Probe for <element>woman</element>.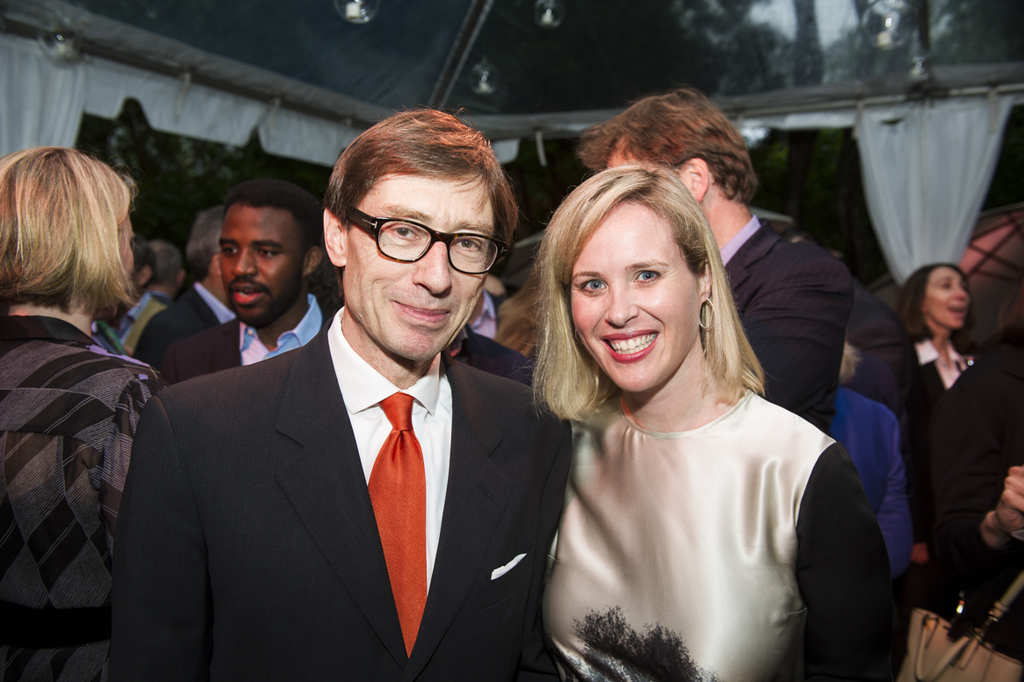
Probe result: <box>883,257,975,545</box>.
